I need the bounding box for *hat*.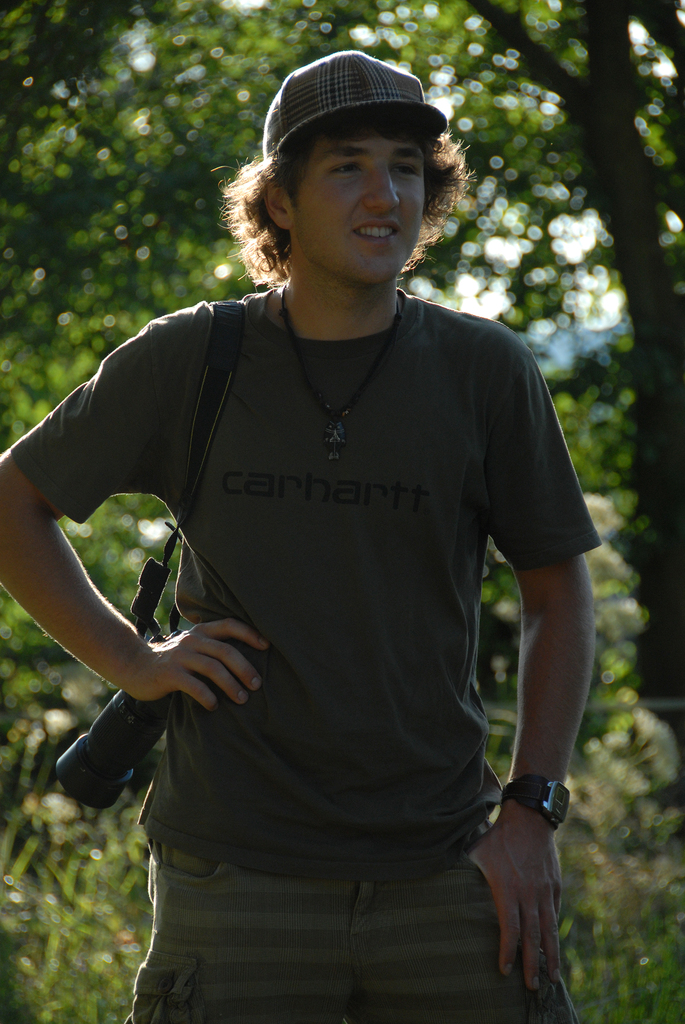
Here it is: <region>265, 56, 453, 141</region>.
